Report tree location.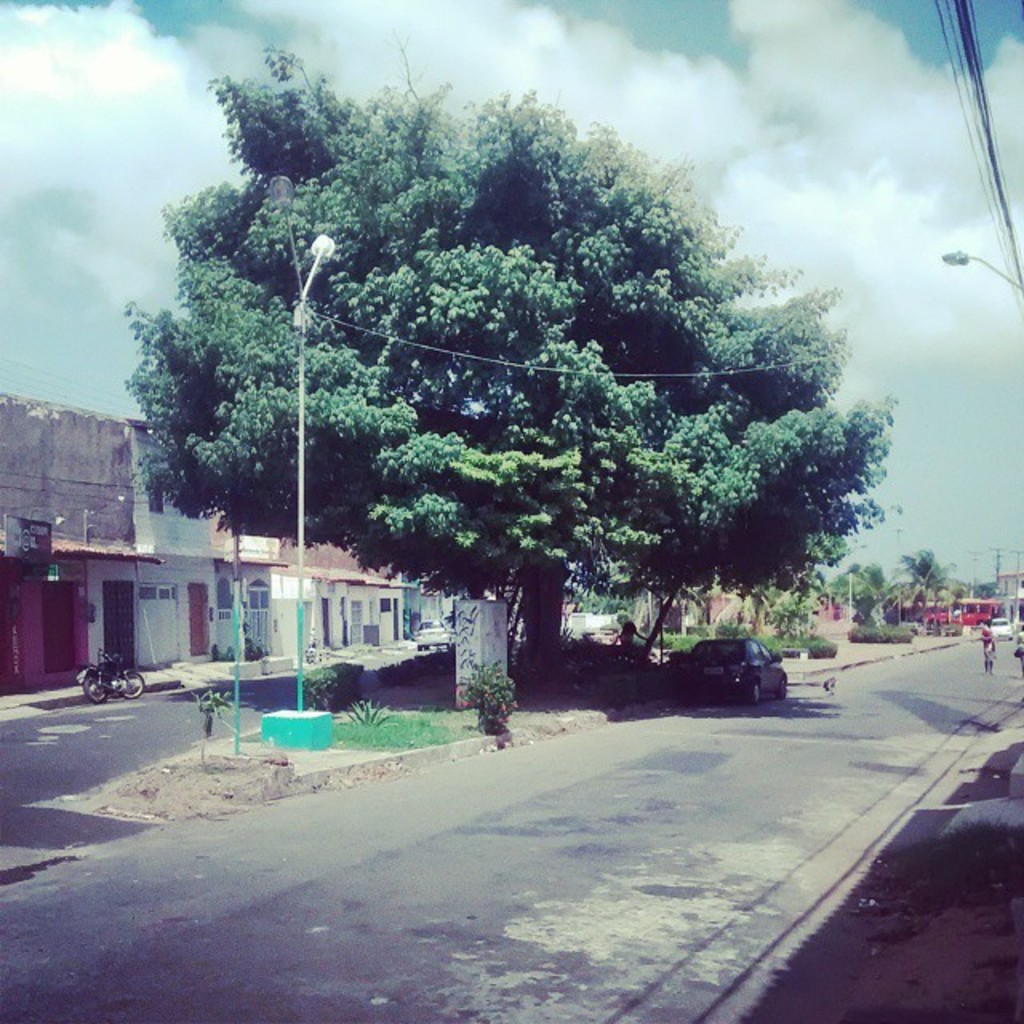
Report: rect(899, 542, 954, 627).
